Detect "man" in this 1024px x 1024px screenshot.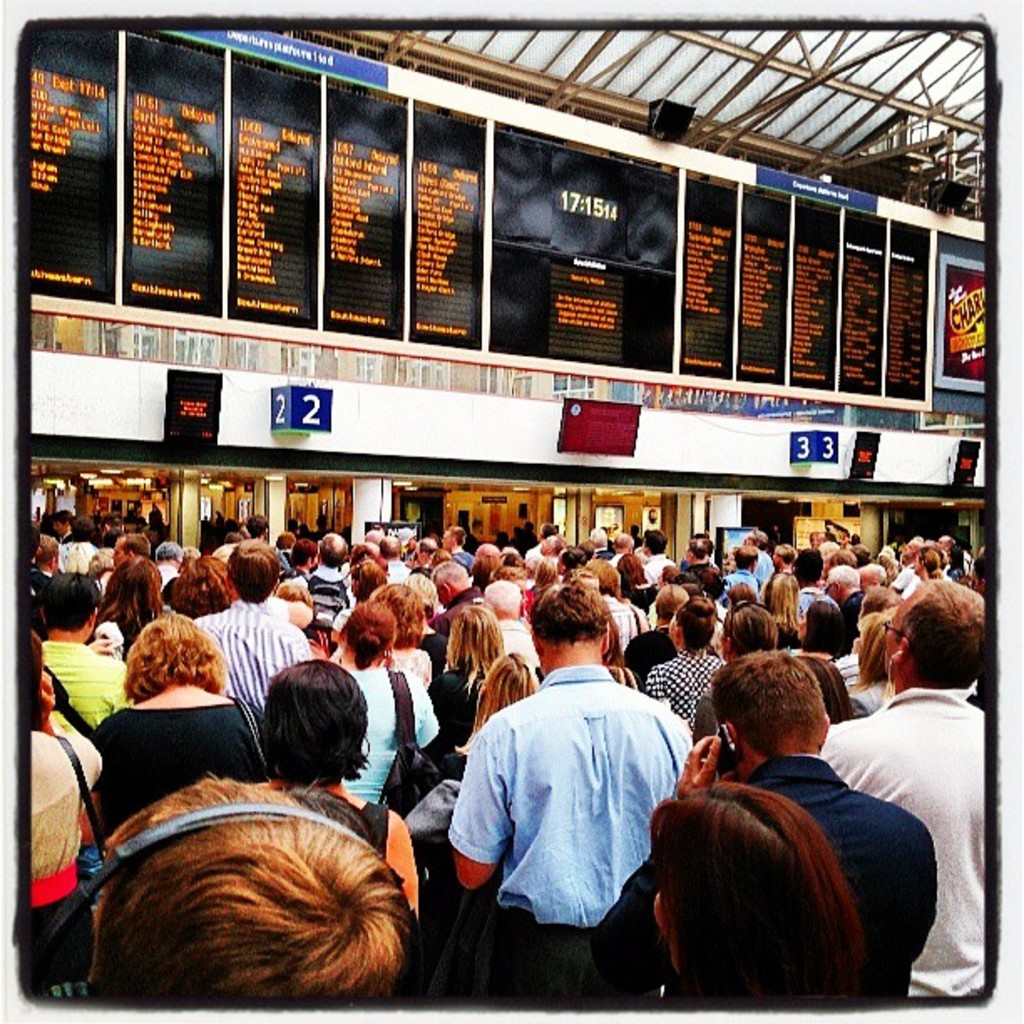
Detection: <region>294, 532, 348, 624</region>.
